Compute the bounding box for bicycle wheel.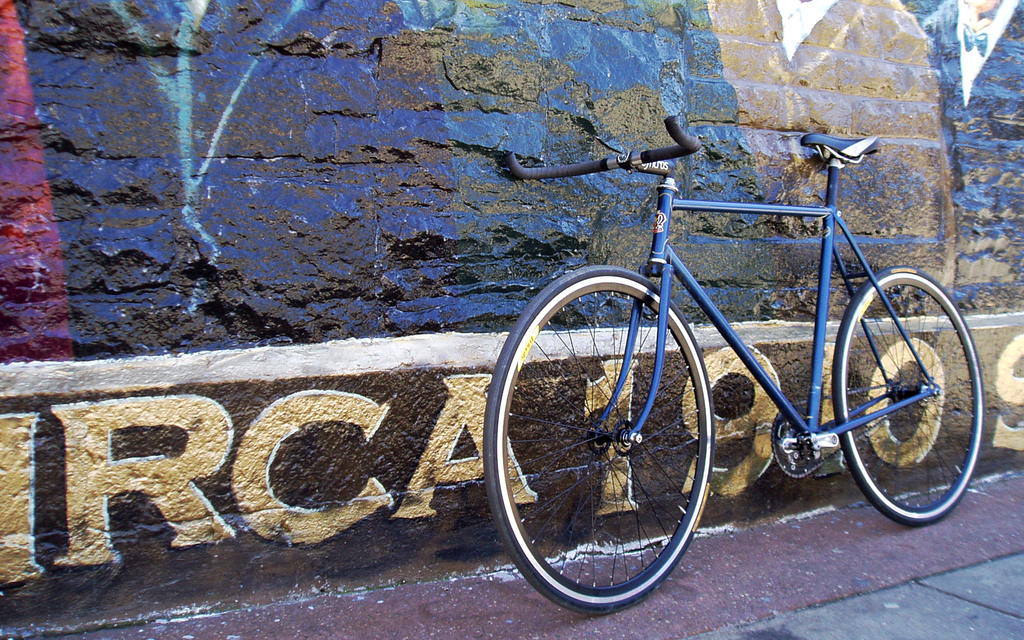
{"x1": 481, "y1": 287, "x2": 744, "y2": 612}.
